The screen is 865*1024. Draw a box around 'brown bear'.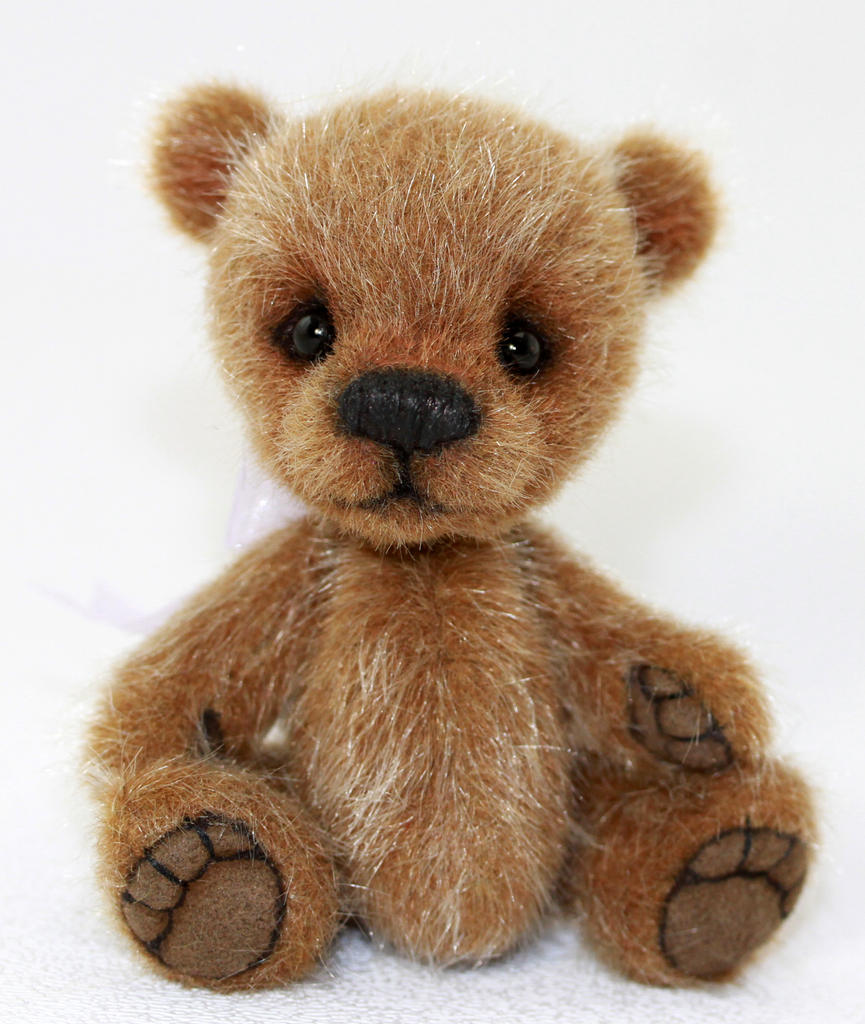
rect(70, 70, 822, 994).
